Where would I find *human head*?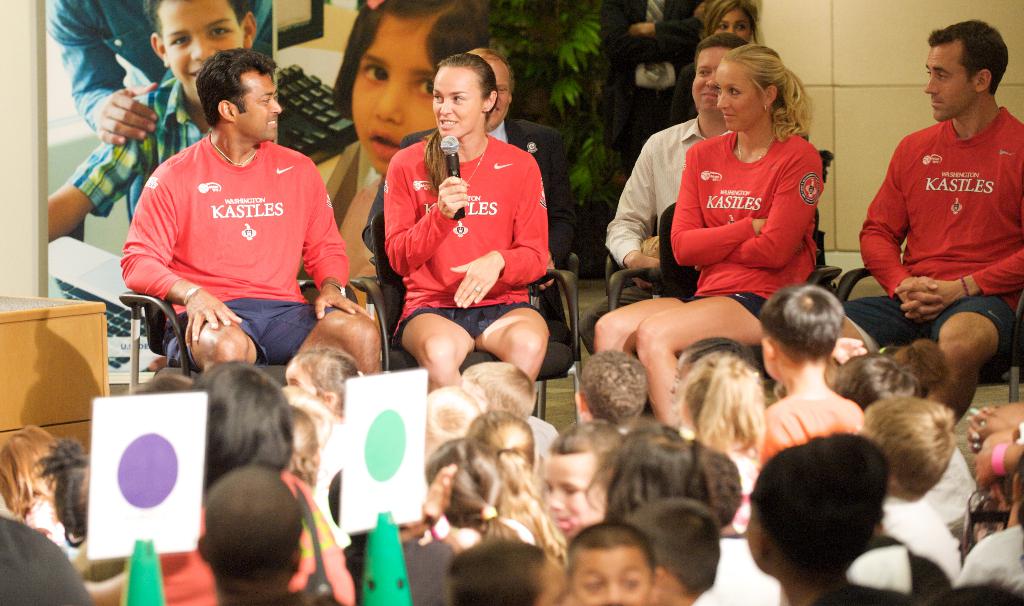
At [left=762, top=282, right=845, bottom=380].
